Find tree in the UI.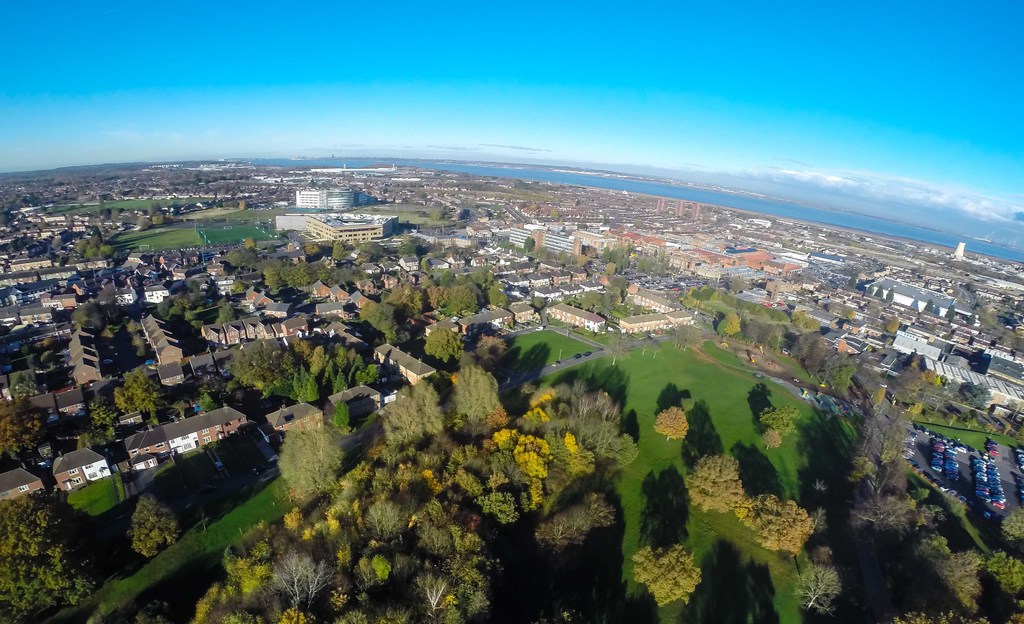
UI element at (0,490,98,623).
